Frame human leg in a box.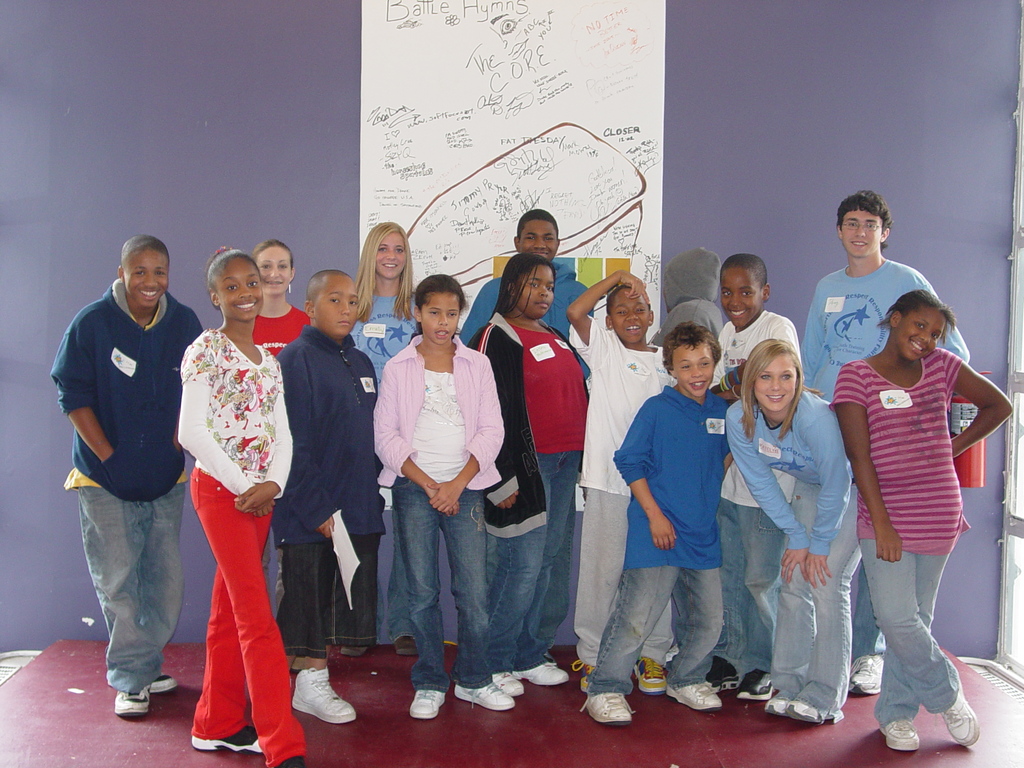
select_region(453, 497, 506, 715).
